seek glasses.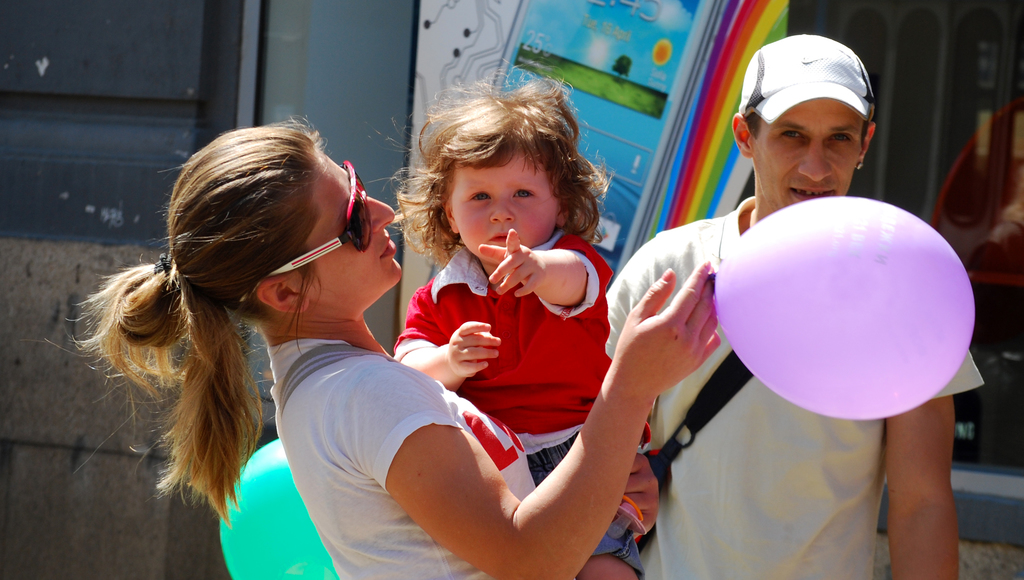
<bbox>239, 160, 369, 307</bbox>.
